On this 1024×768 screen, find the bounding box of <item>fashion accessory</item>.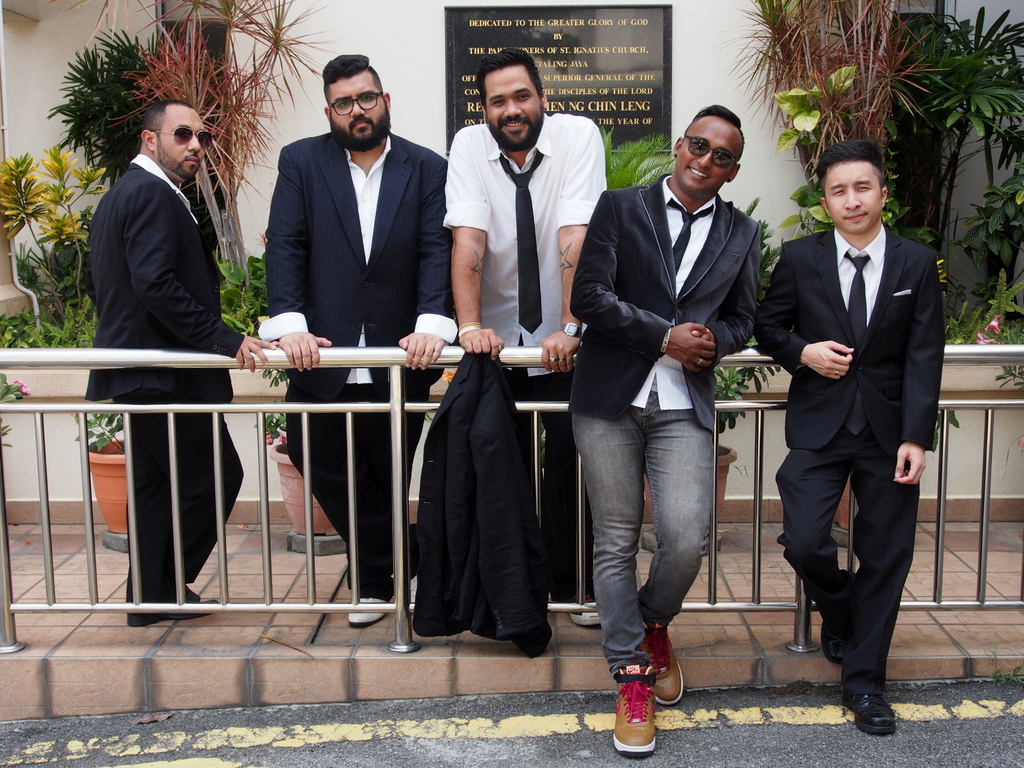
Bounding box: 640:621:684:707.
